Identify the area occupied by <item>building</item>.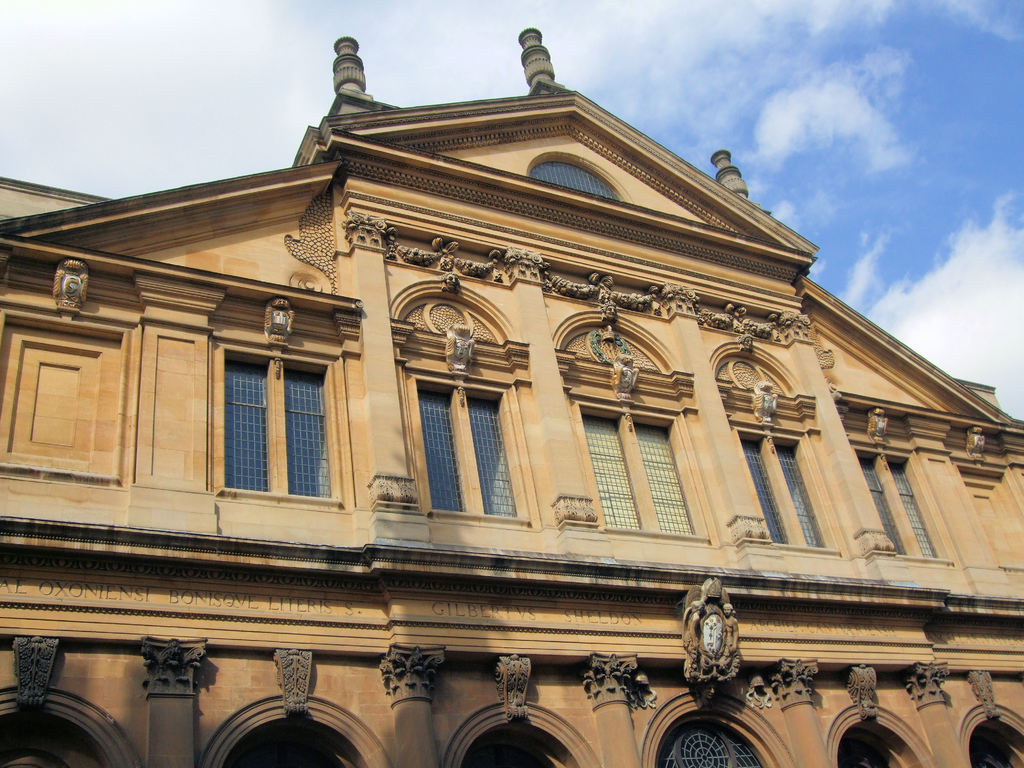
Area: x1=0, y1=29, x2=1023, y2=767.
